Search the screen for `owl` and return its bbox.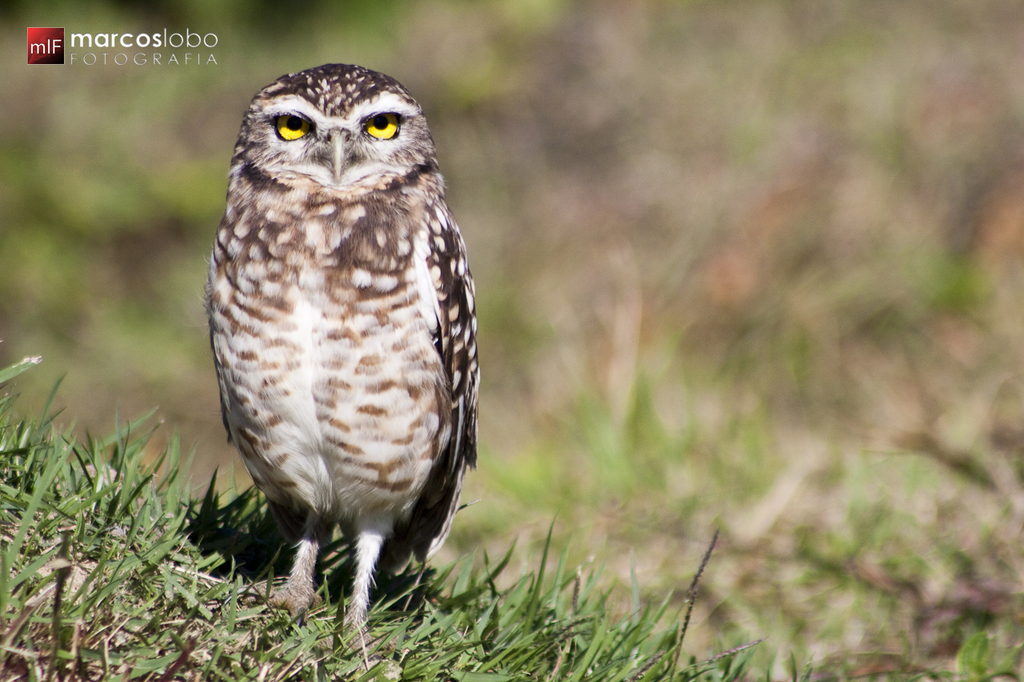
Found: region(205, 62, 478, 657).
